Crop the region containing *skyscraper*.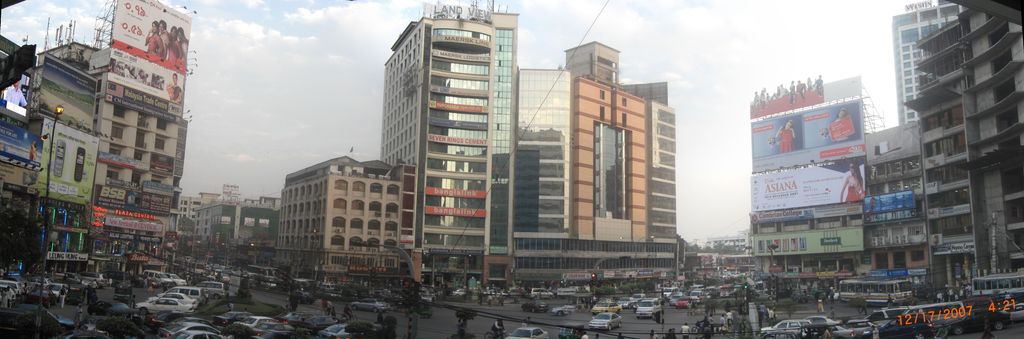
Crop region: detection(380, 22, 498, 289).
